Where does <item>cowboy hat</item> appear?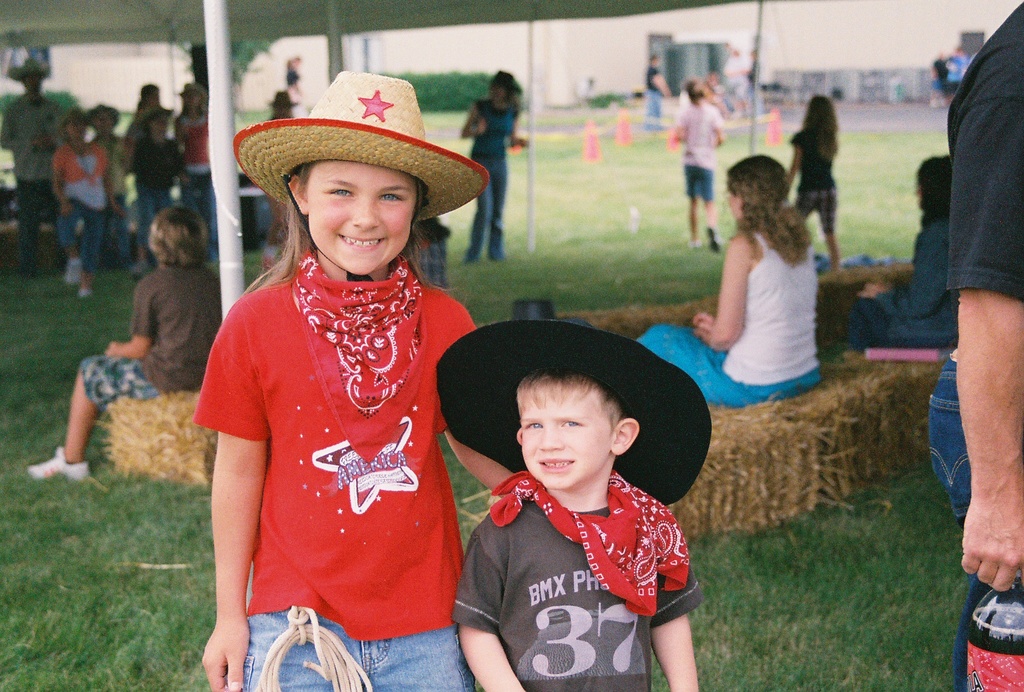
Appears at 437:321:709:505.
